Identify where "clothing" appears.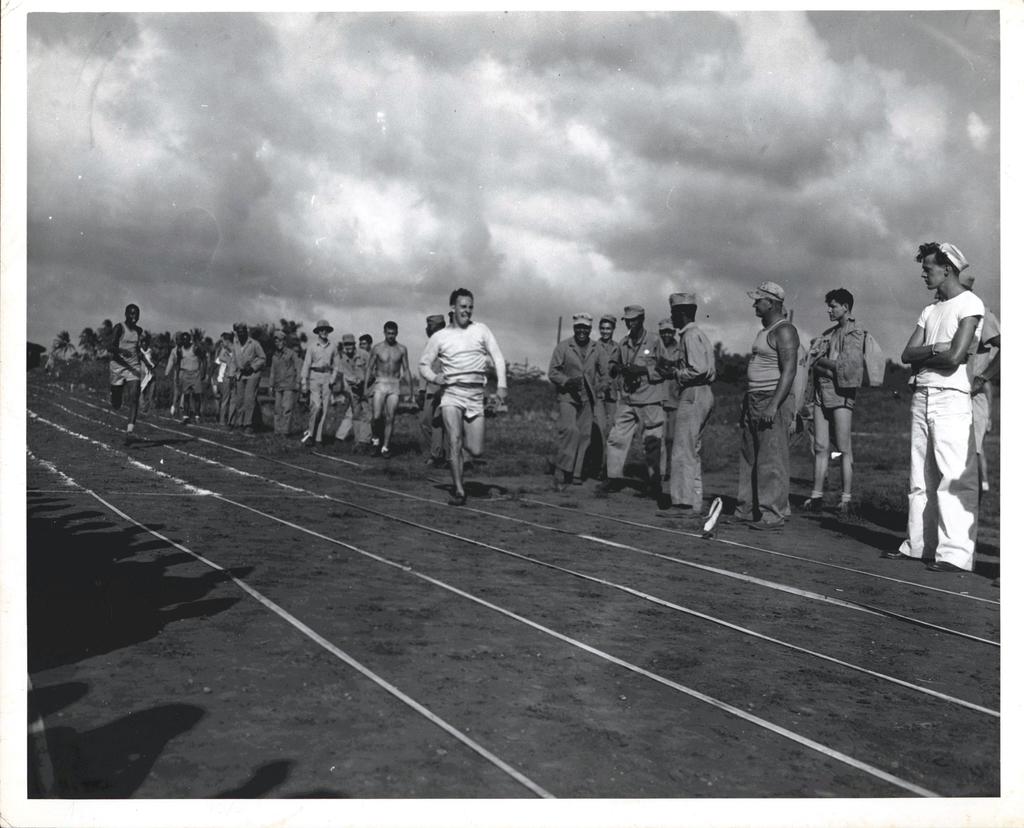
Appears at {"left": 340, "top": 355, "right": 372, "bottom": 428}.
